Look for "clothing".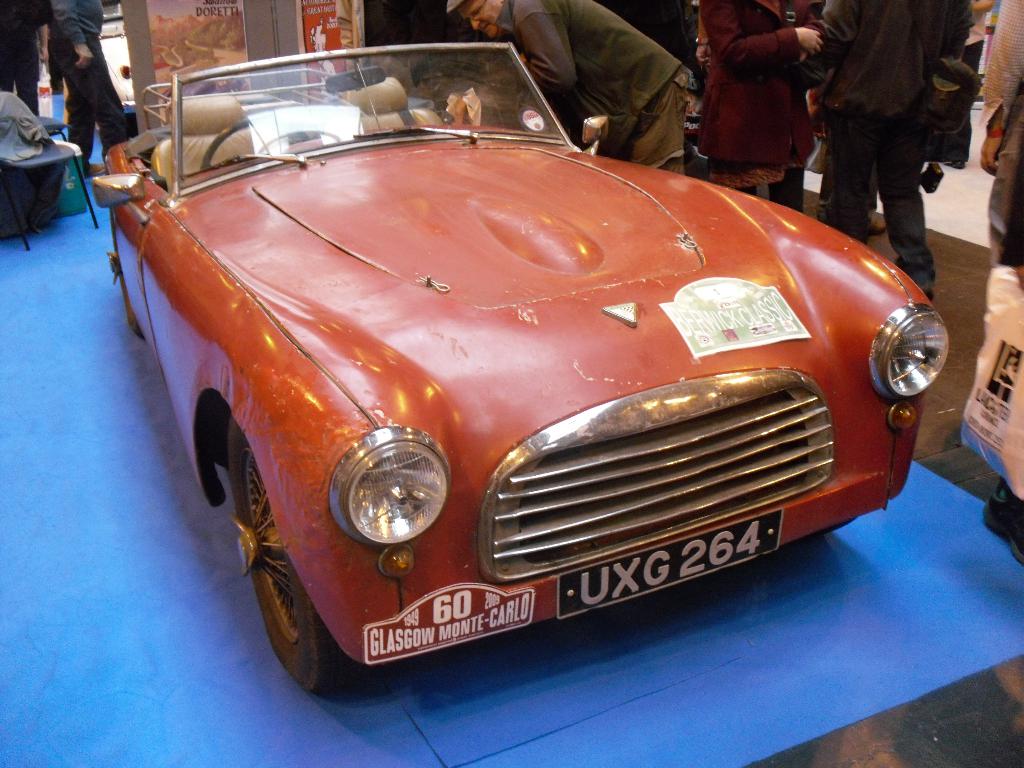
Found: 3/0/36/123.
